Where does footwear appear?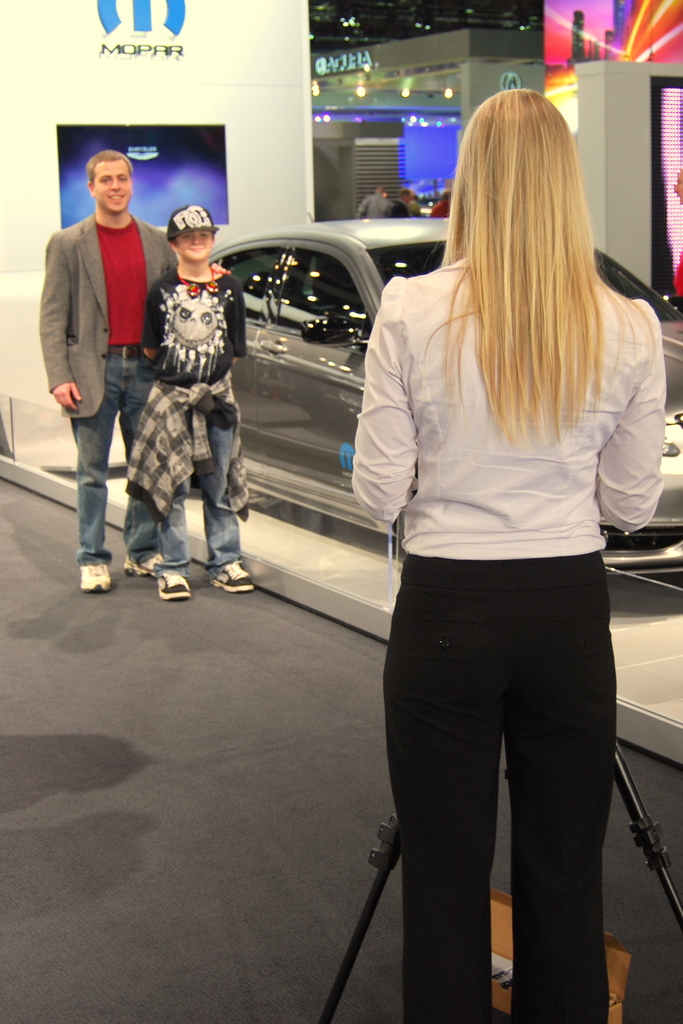
Appears at bbox=[78, 564, 114, 598].
